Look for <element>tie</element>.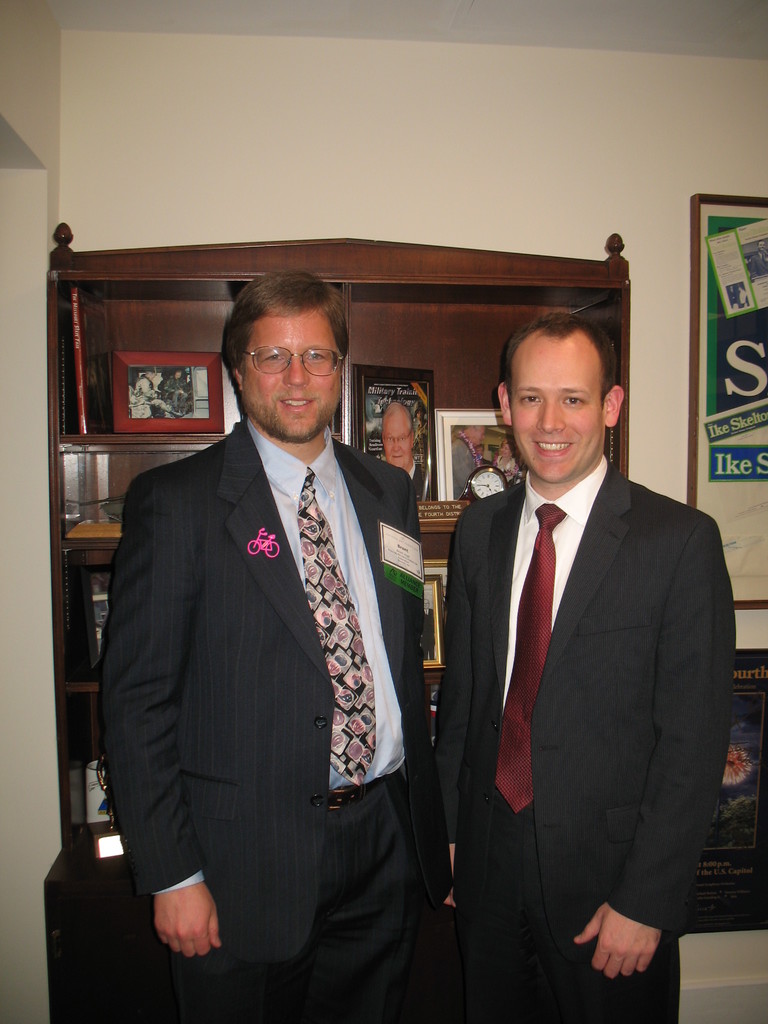
Found: 294/462/374/788.
